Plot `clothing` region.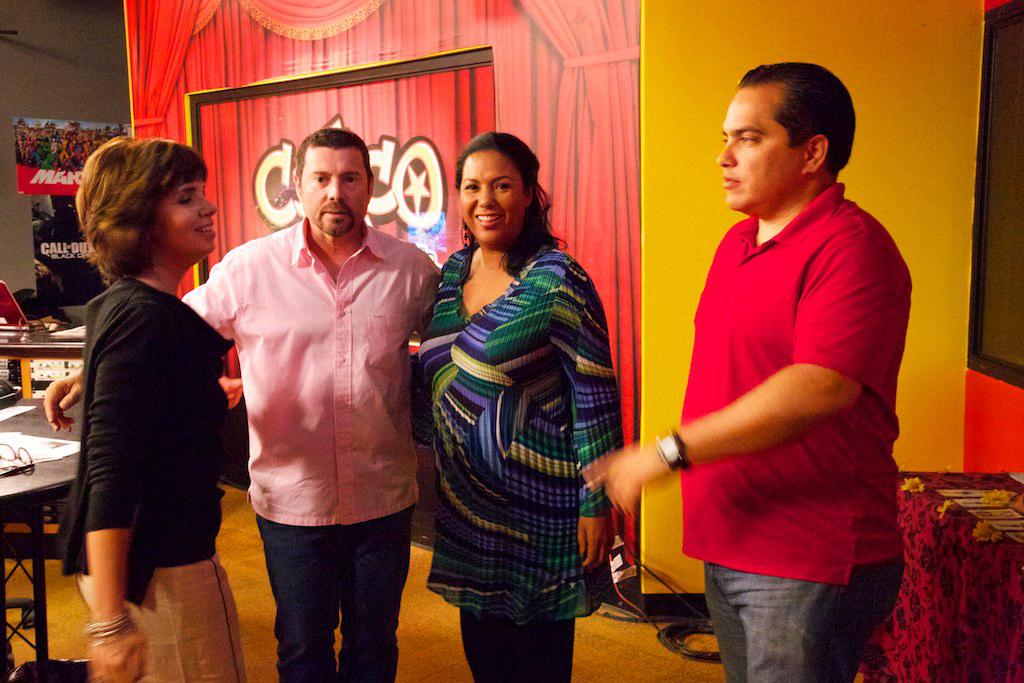
Plotted at x1=680 y1=185 x2=914 y2=682.
